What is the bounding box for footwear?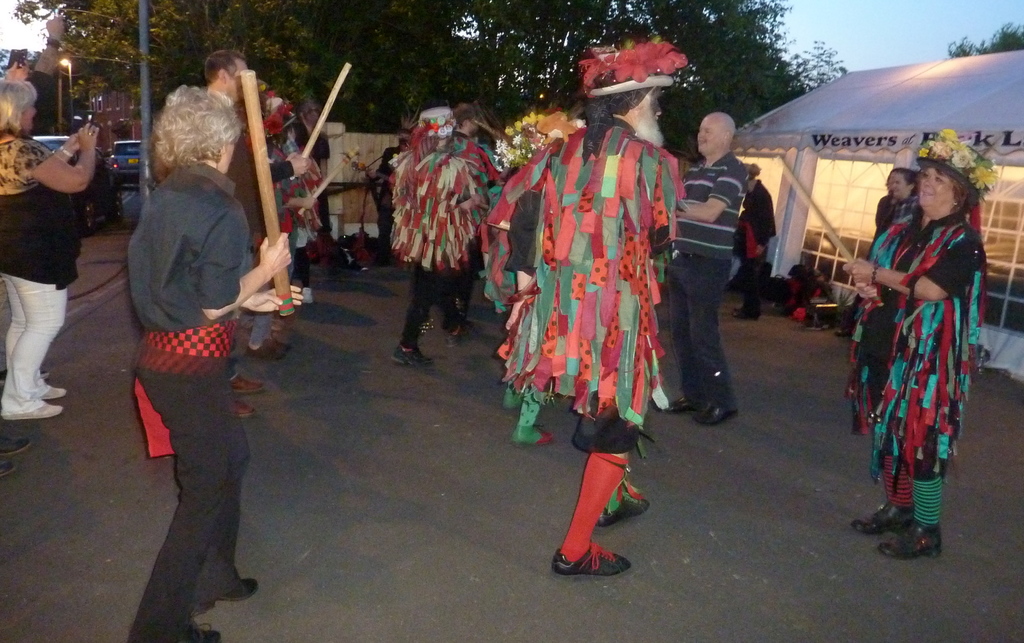
(231,373,275,398).
